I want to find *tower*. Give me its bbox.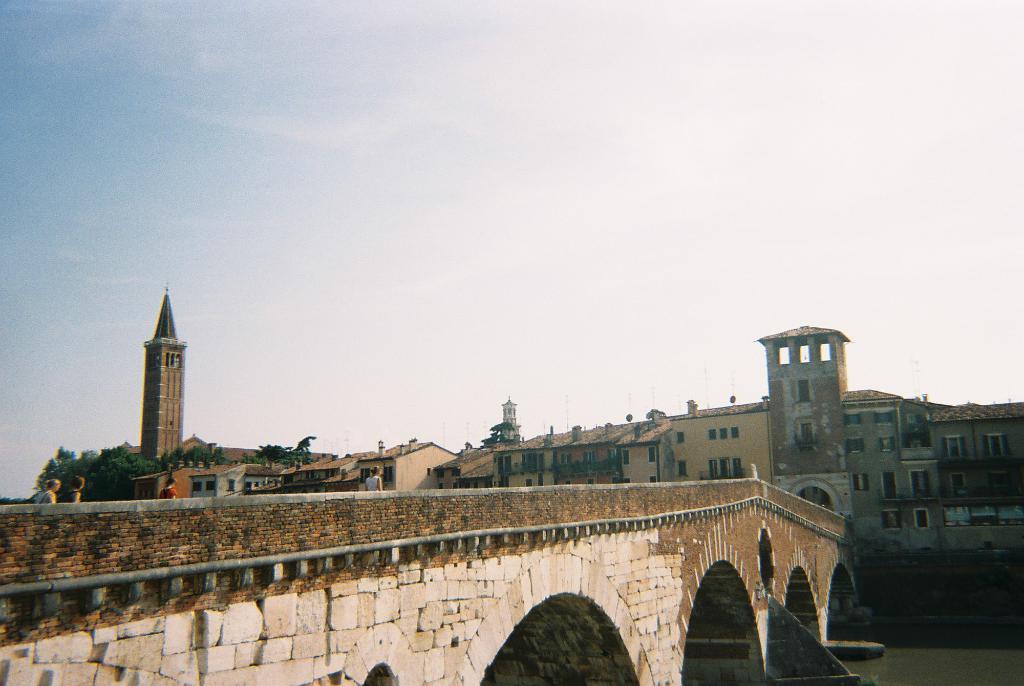
758:329:844:519.
